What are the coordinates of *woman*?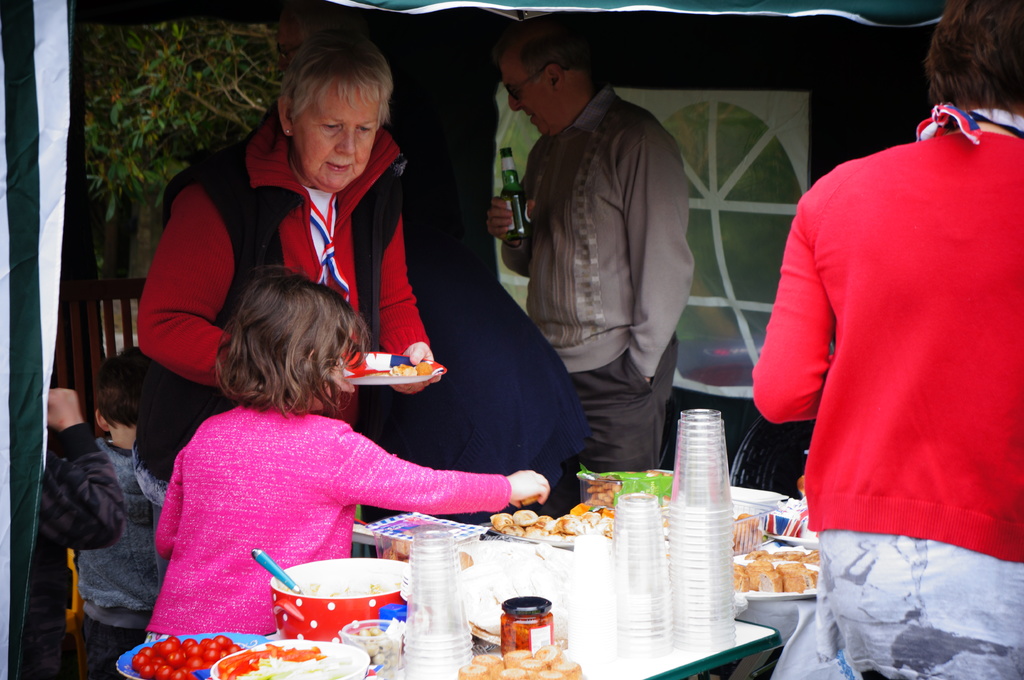
bbox=[140, 28, 435, 597].
